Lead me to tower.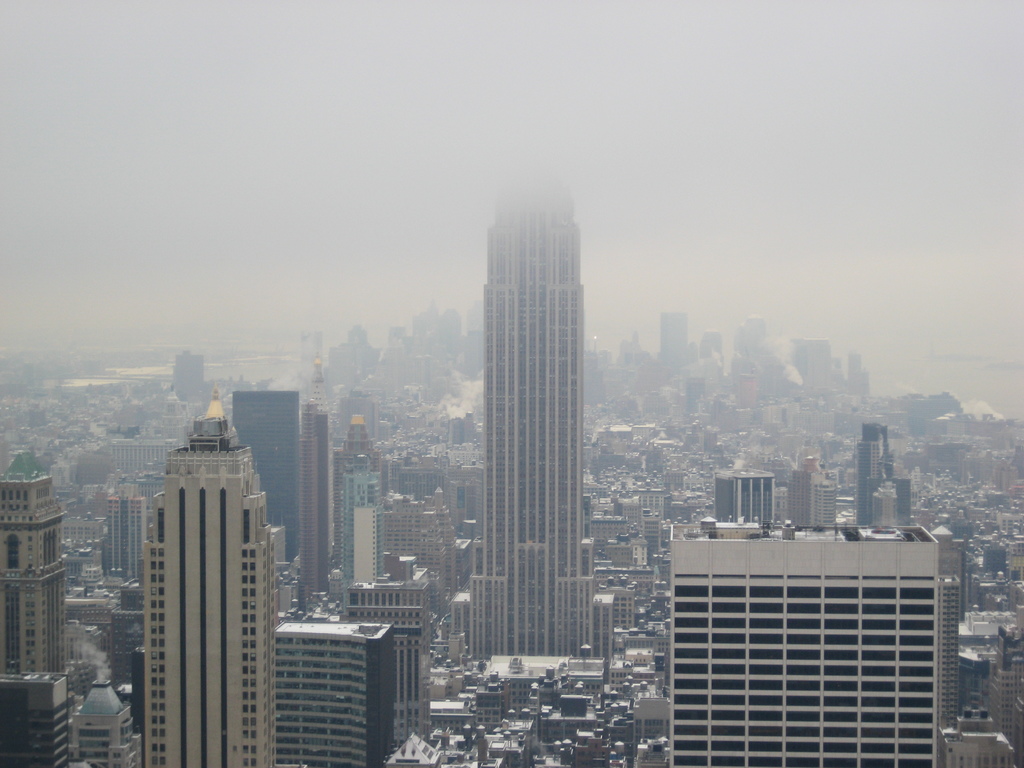
Lead to pyautogui.locateOnScreen(665, 410, 957, 765).
